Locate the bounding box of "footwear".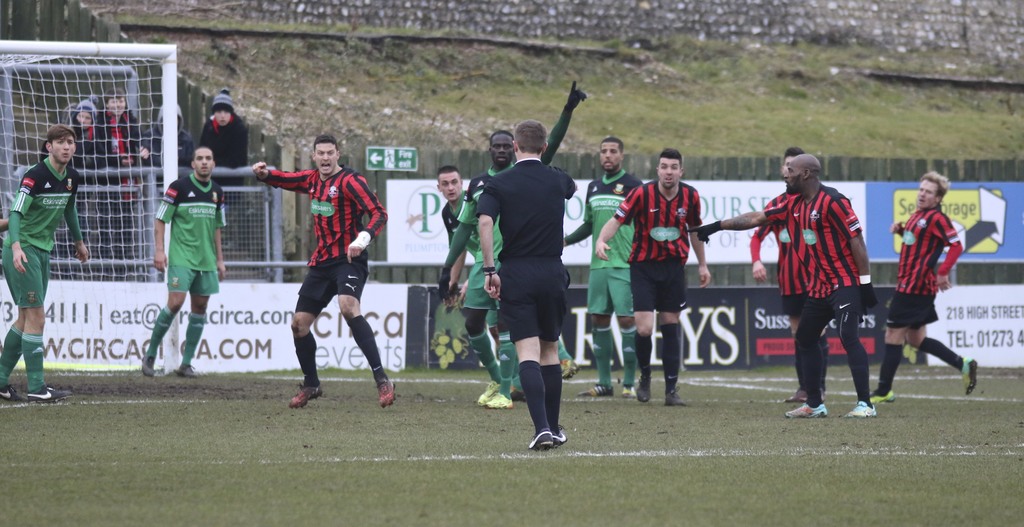
Bounding box: [291, 381, 320, 408].
